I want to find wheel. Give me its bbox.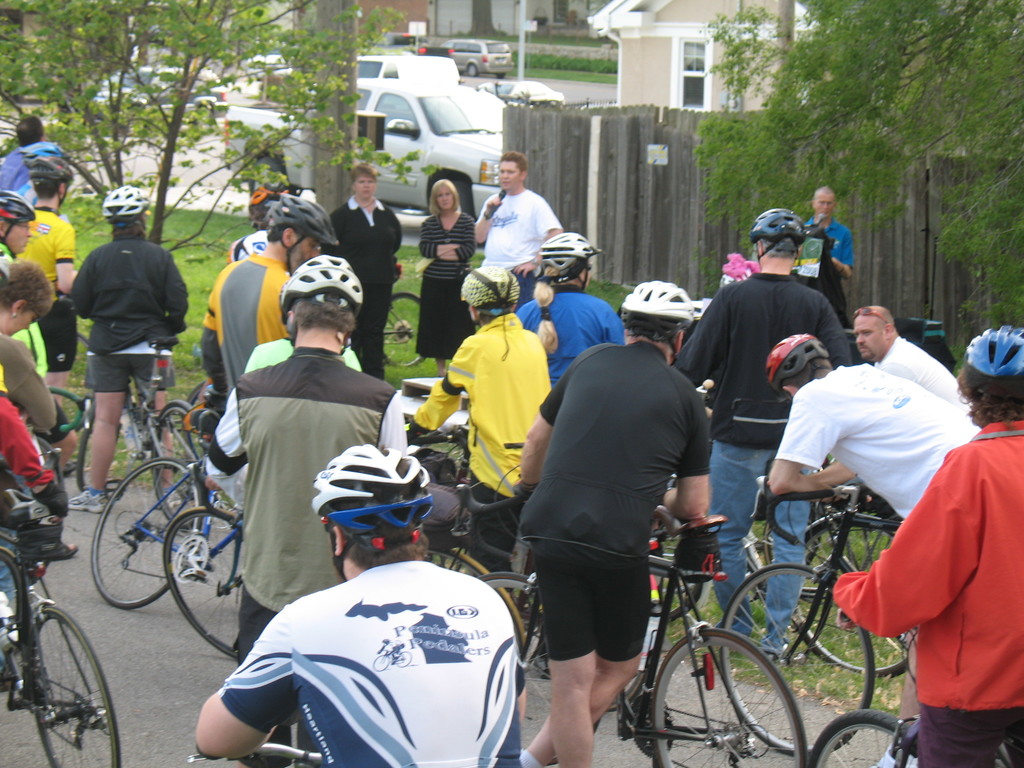
<box>92,460,200,609</box>.
